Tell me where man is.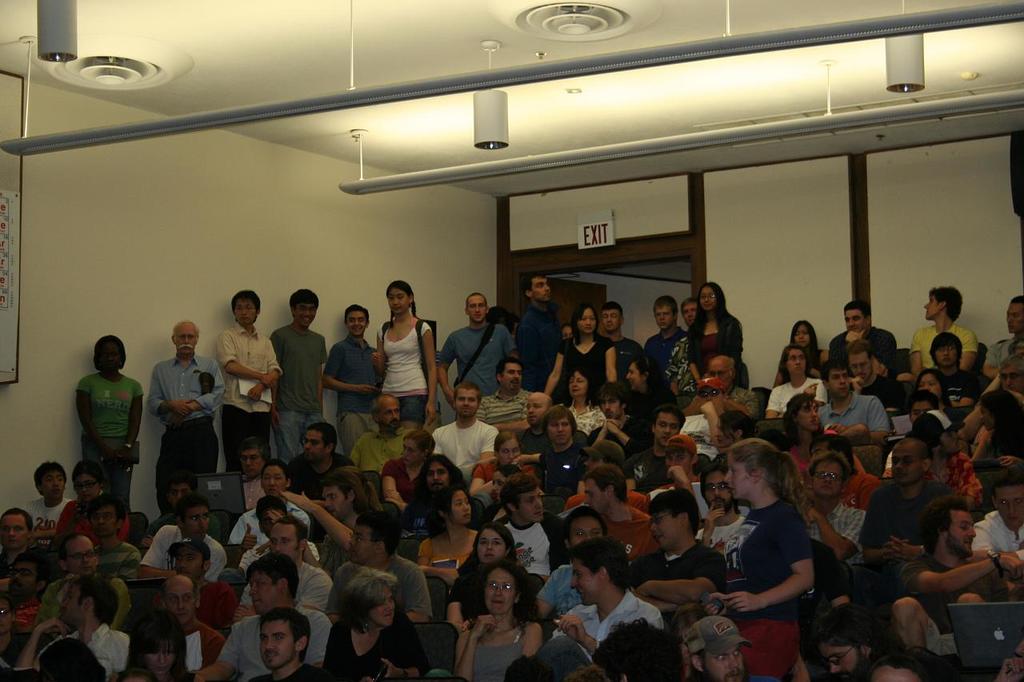
man is at <region>548, 534, 664, 677</region>.
